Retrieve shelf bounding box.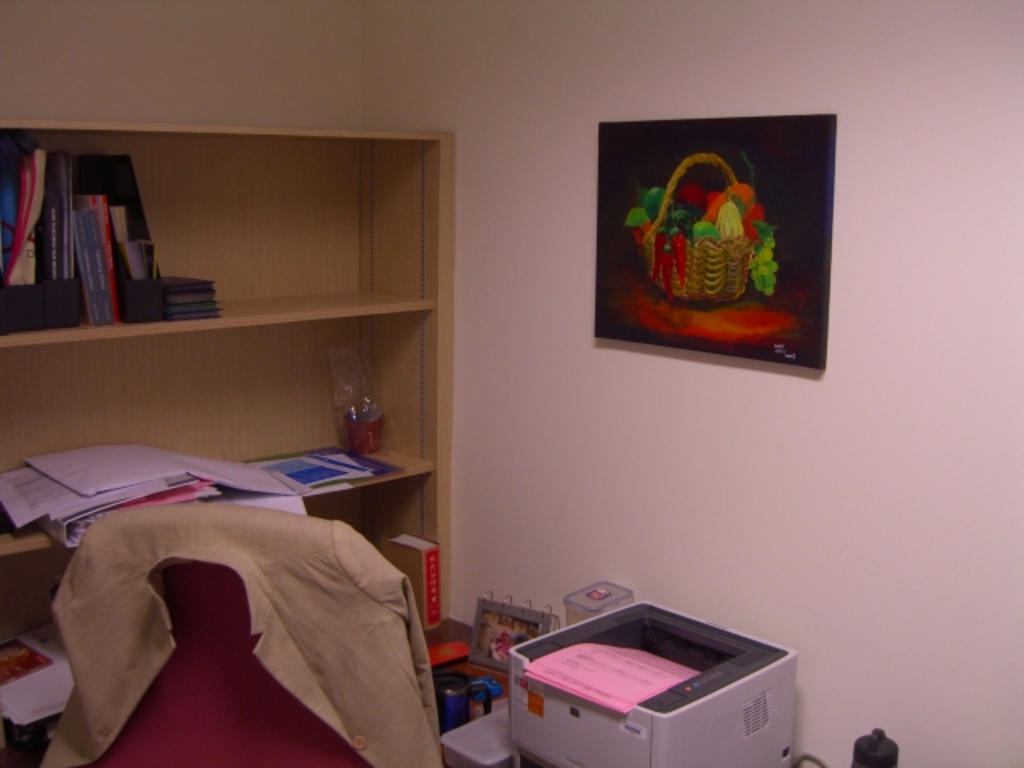
Bounding box: (0,118,453,344).
